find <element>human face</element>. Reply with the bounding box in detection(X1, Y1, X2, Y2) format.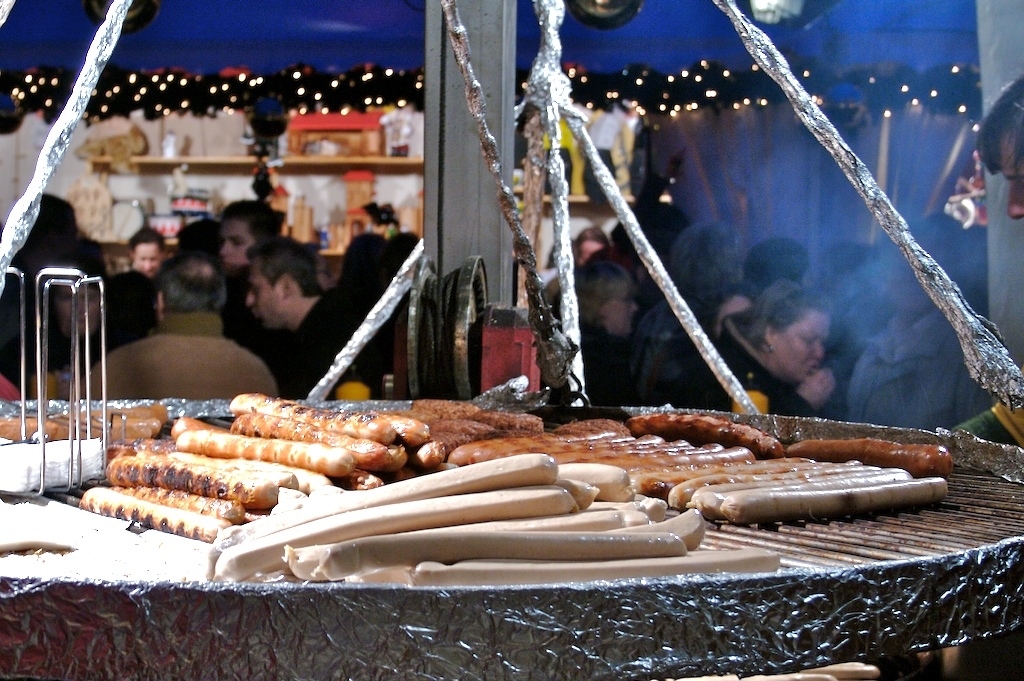
detection(132, 240, 167, 280).
